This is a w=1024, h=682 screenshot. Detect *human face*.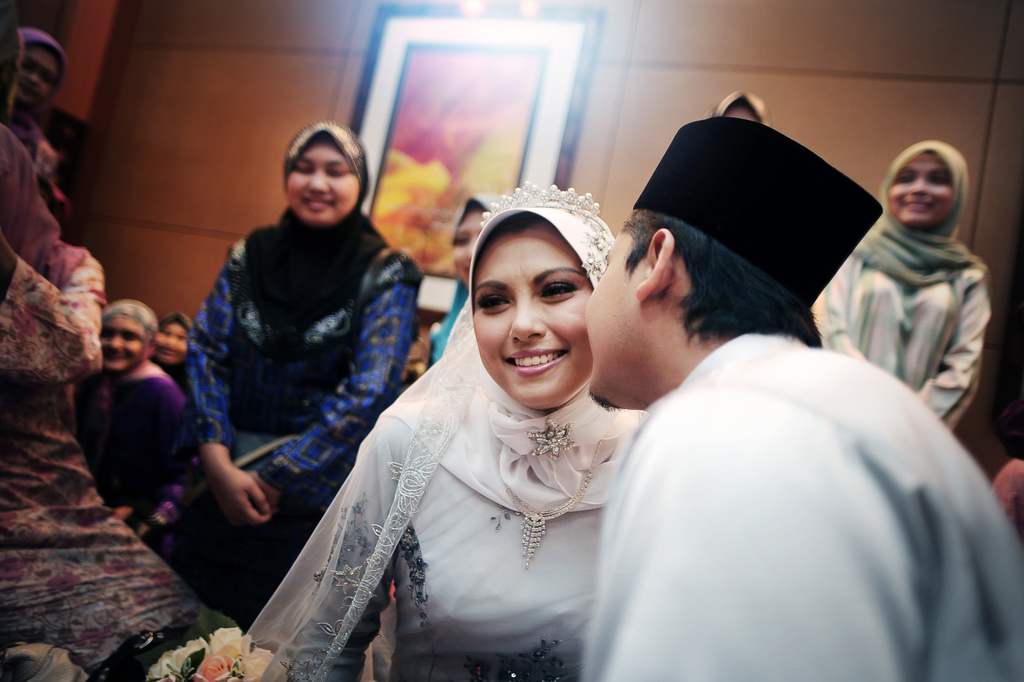
[152,321,190,361].
